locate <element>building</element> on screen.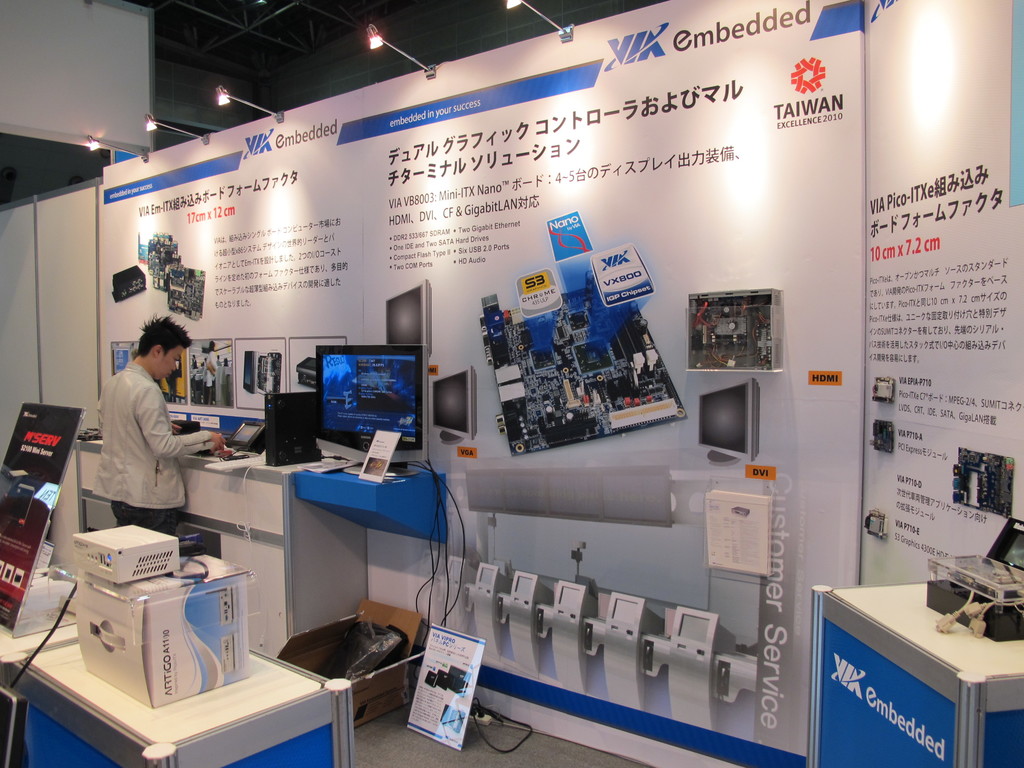
On screen at 0/0/1023/767.
